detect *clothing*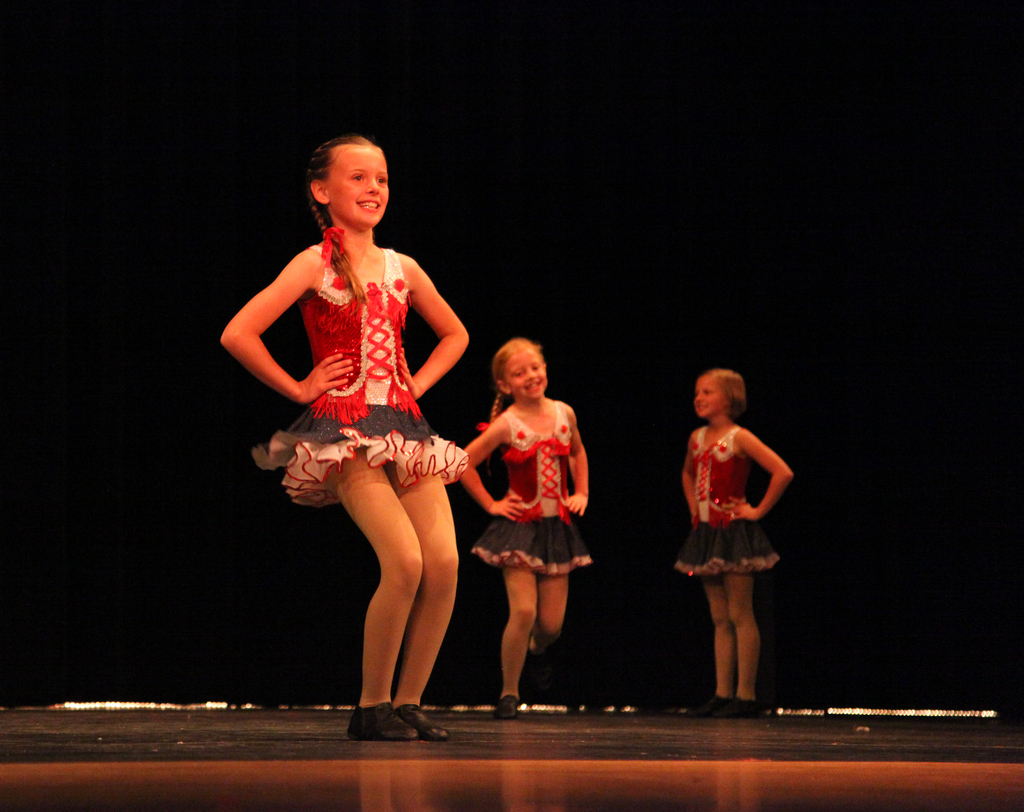
x1=468, y1=376, x2=581, y2=638
